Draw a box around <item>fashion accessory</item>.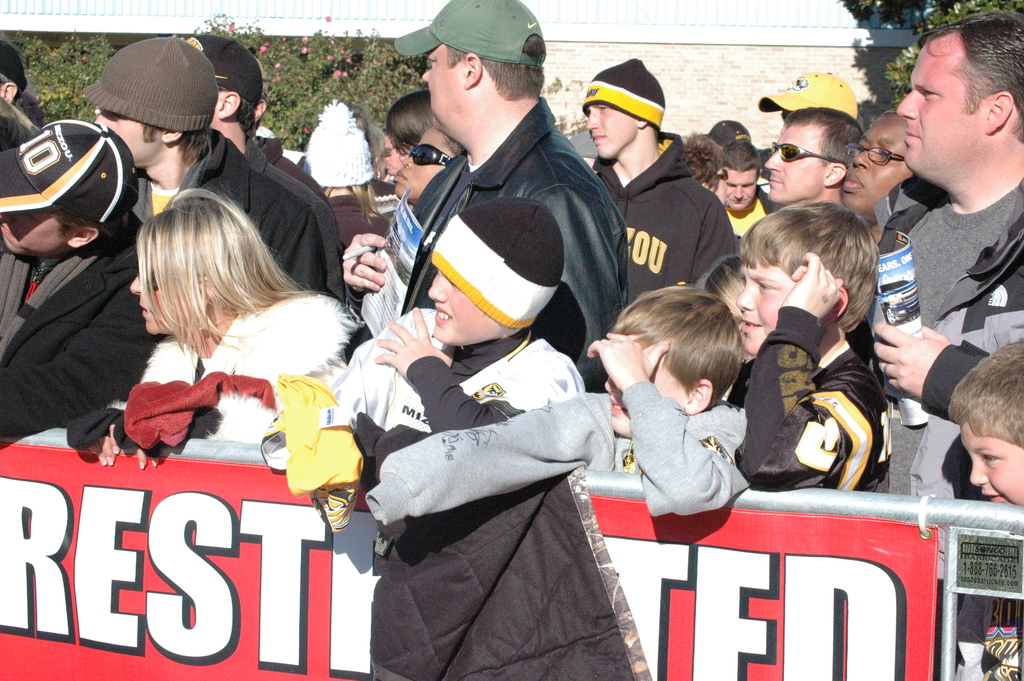
{"x1": 583, "y1": 60, "x2": 668, "y2": 129}.
